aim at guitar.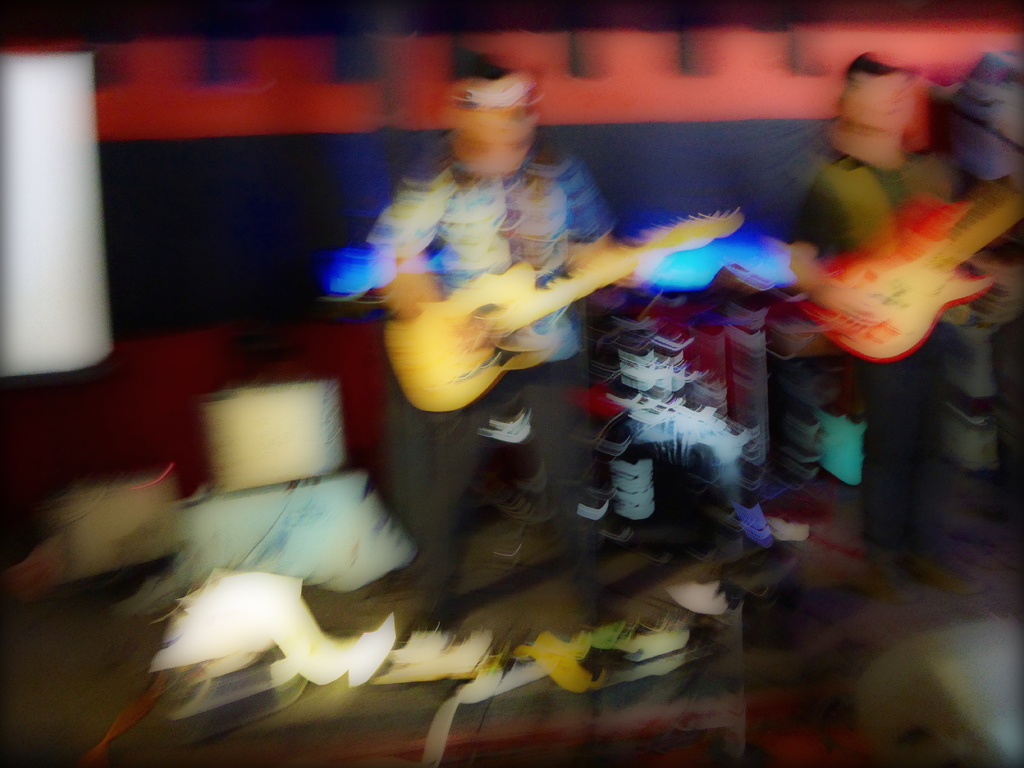
Aimed at 799:175:1023:369.
